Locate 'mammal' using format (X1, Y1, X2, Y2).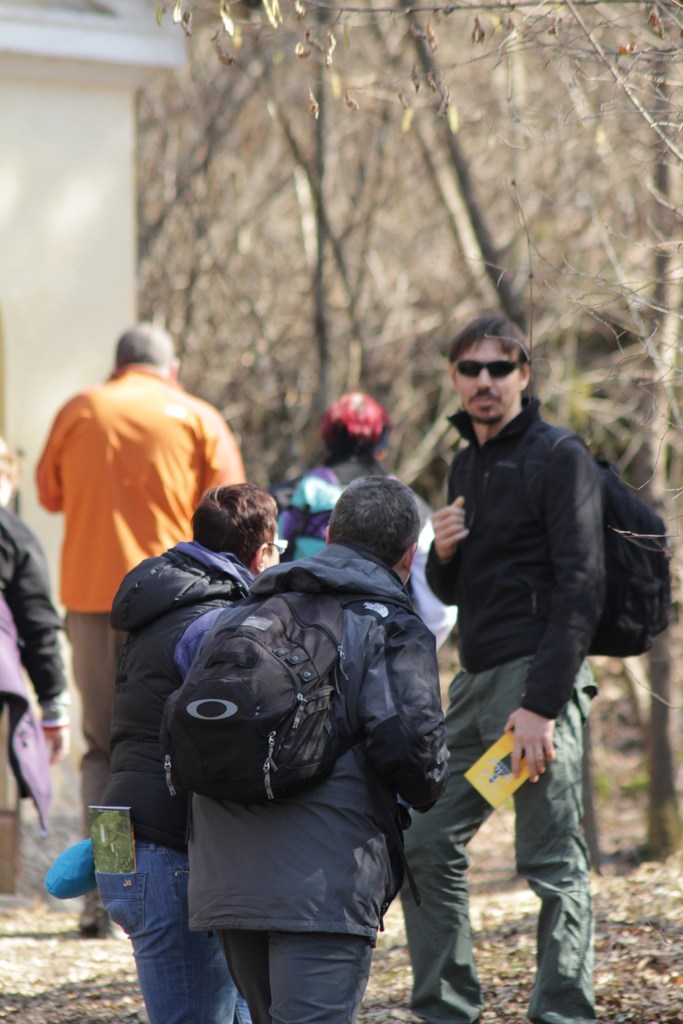
(174, 463, 447, 1023).
